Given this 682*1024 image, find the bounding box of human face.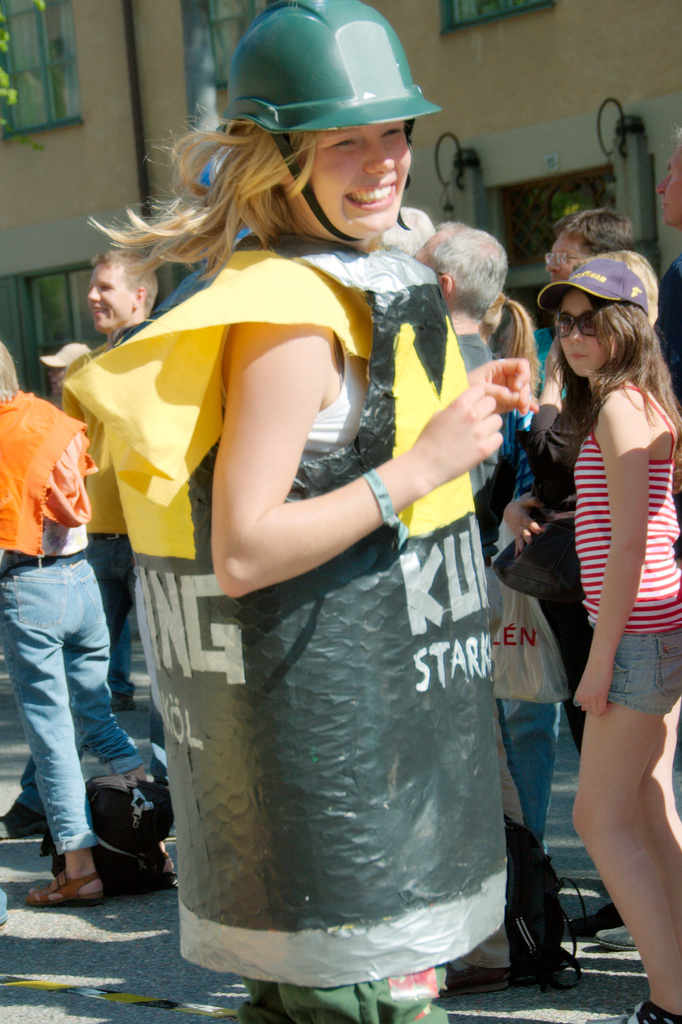
left=550, top=279, right=623, bottom=376.
